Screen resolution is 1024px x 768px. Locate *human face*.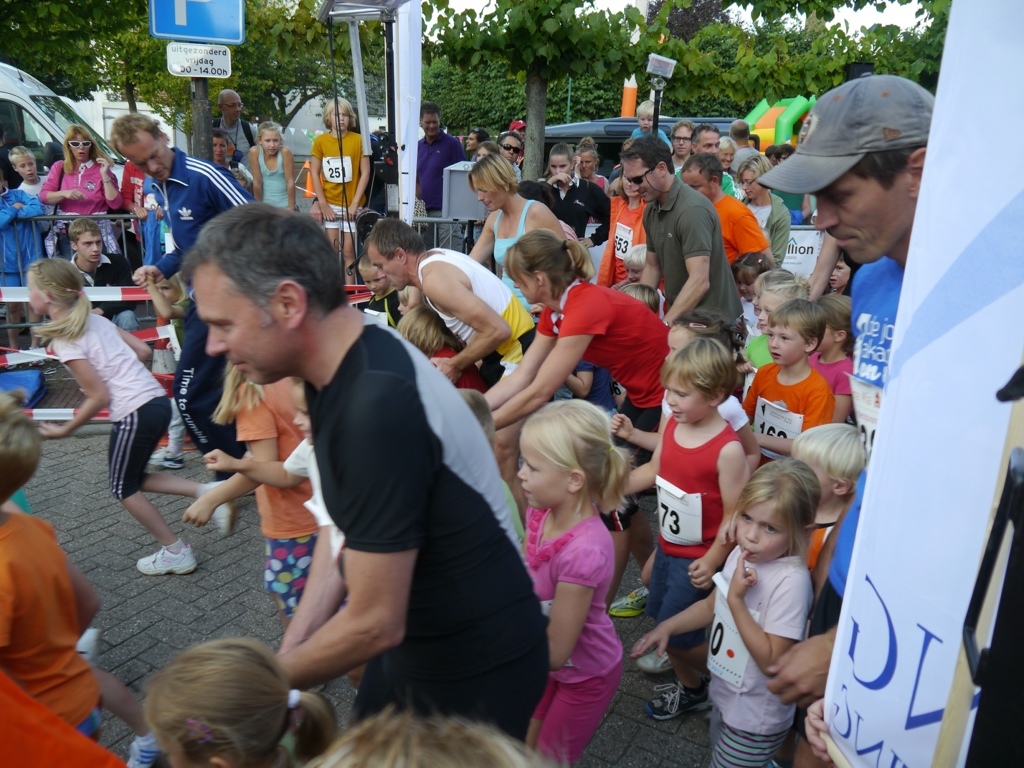
(x1=738, y1=497, x2=790, y2=560).
